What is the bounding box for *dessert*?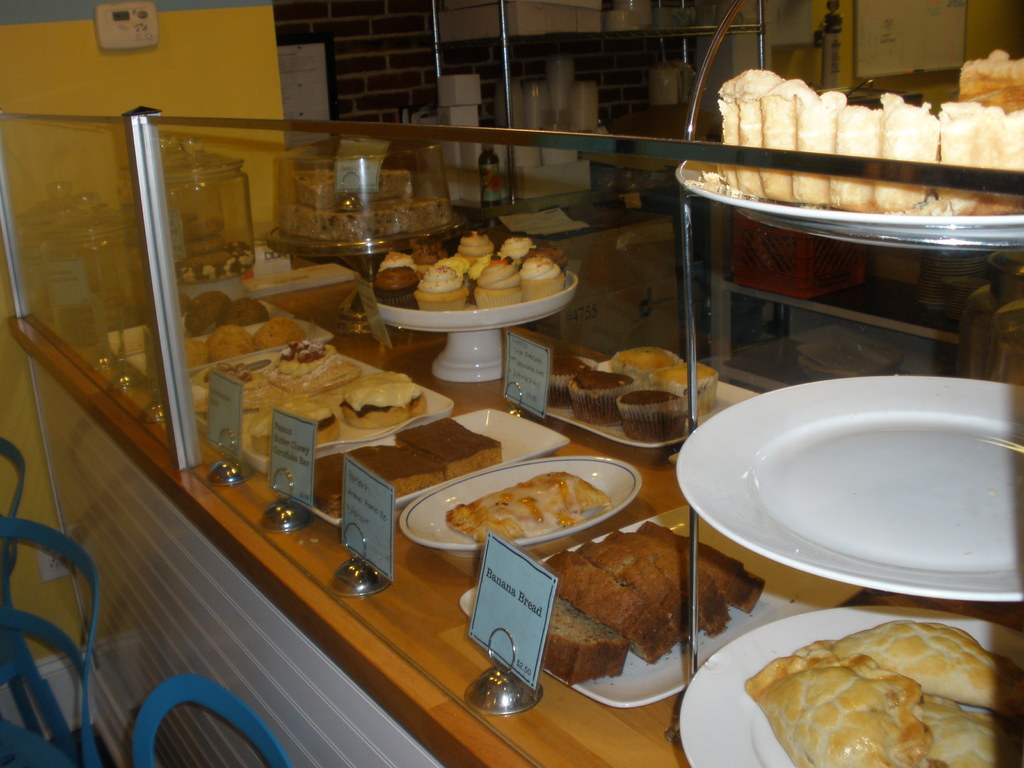
477 266 513 310.
